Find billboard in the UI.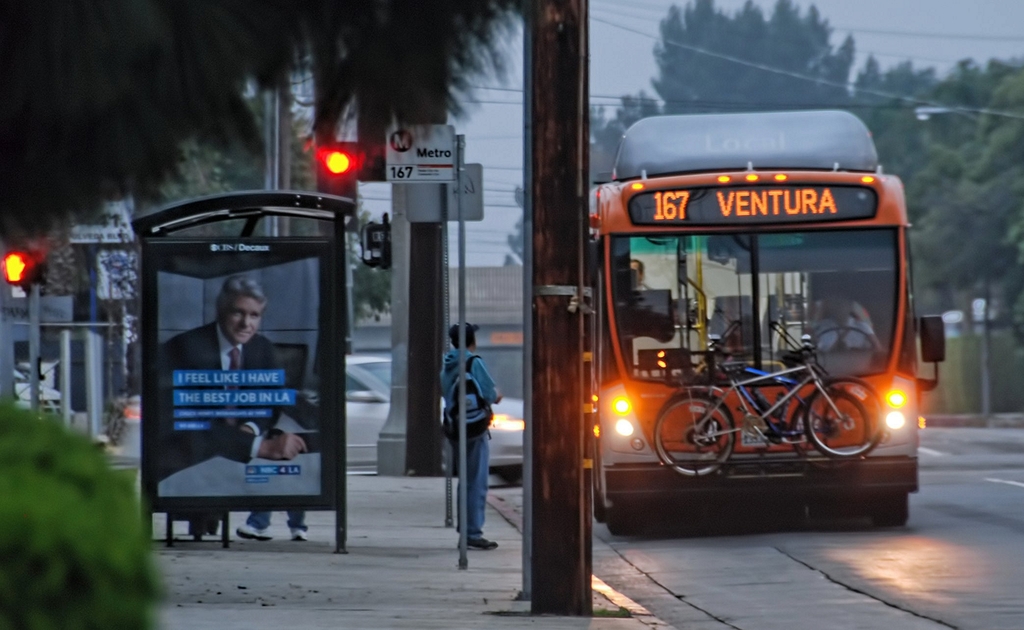
UI element at left=68, top=185, right=133, bottom=246.
